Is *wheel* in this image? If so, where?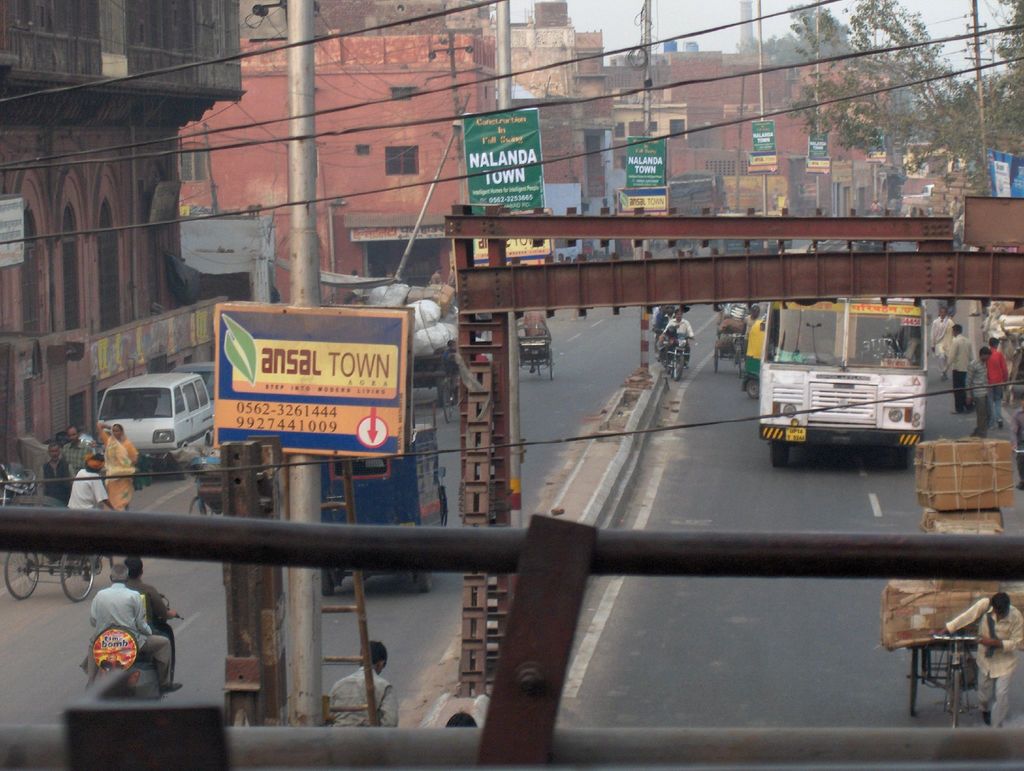
Yes, at <region>188, 496, 212, 515</region>.
